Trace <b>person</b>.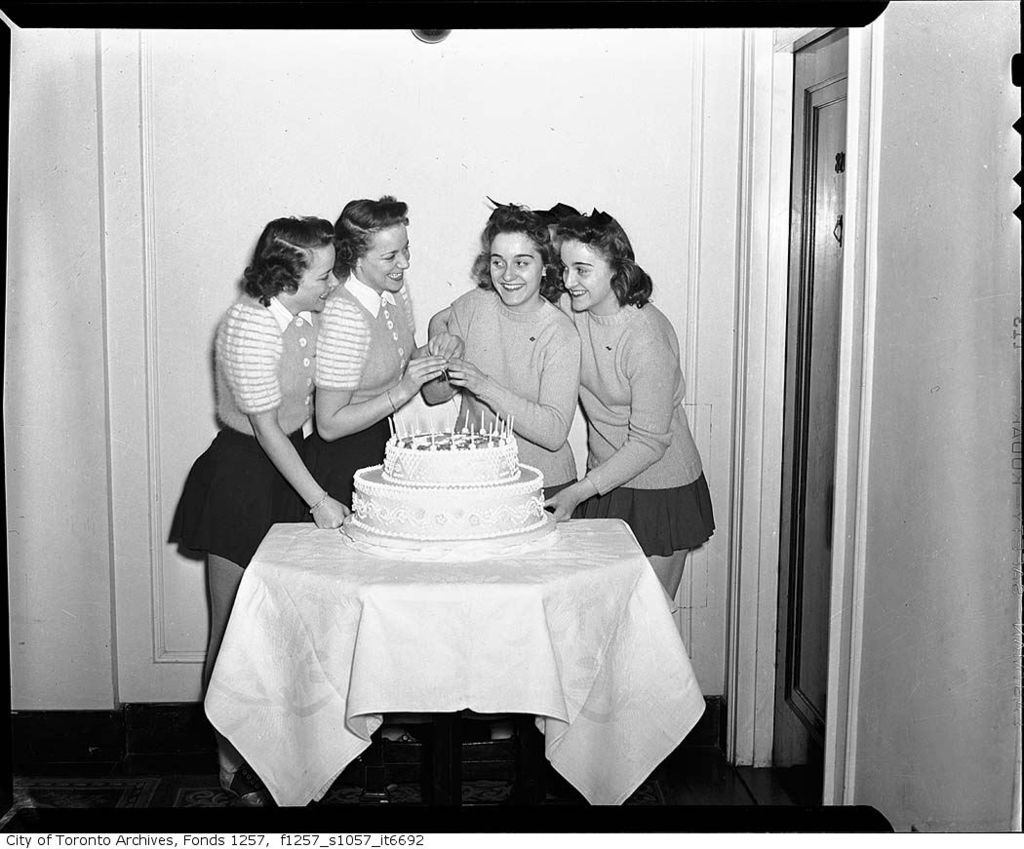
Traced to region(166, 212, 356, 806).
